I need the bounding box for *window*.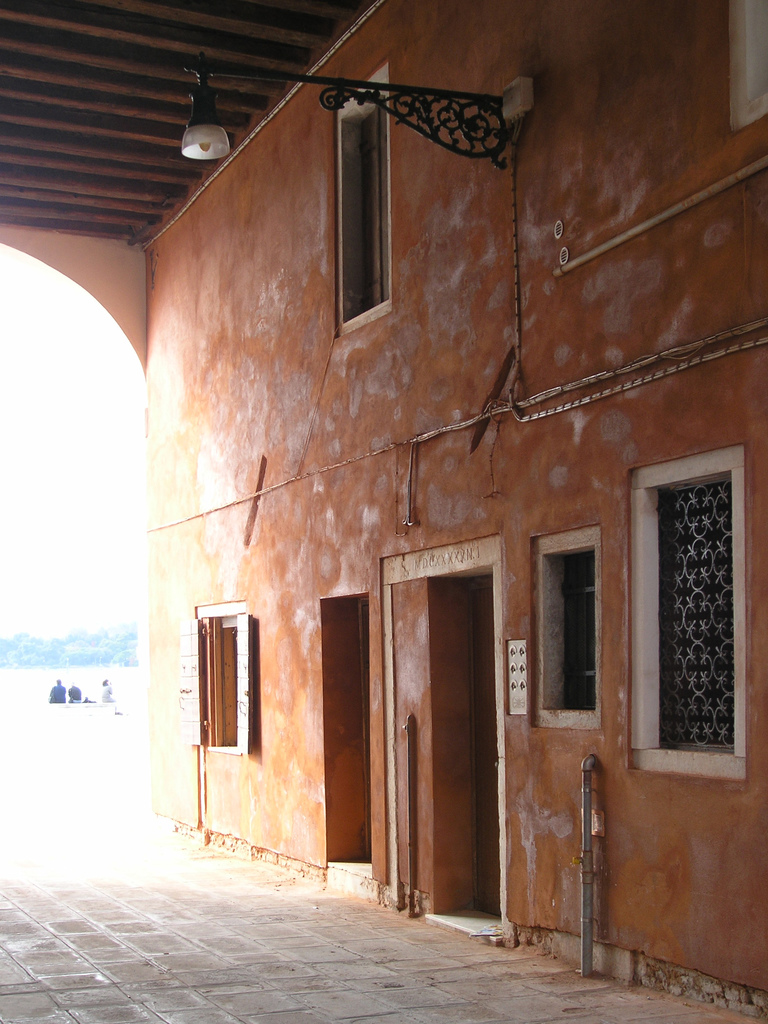
Here it is: detection(336, 51, 385, 330).
